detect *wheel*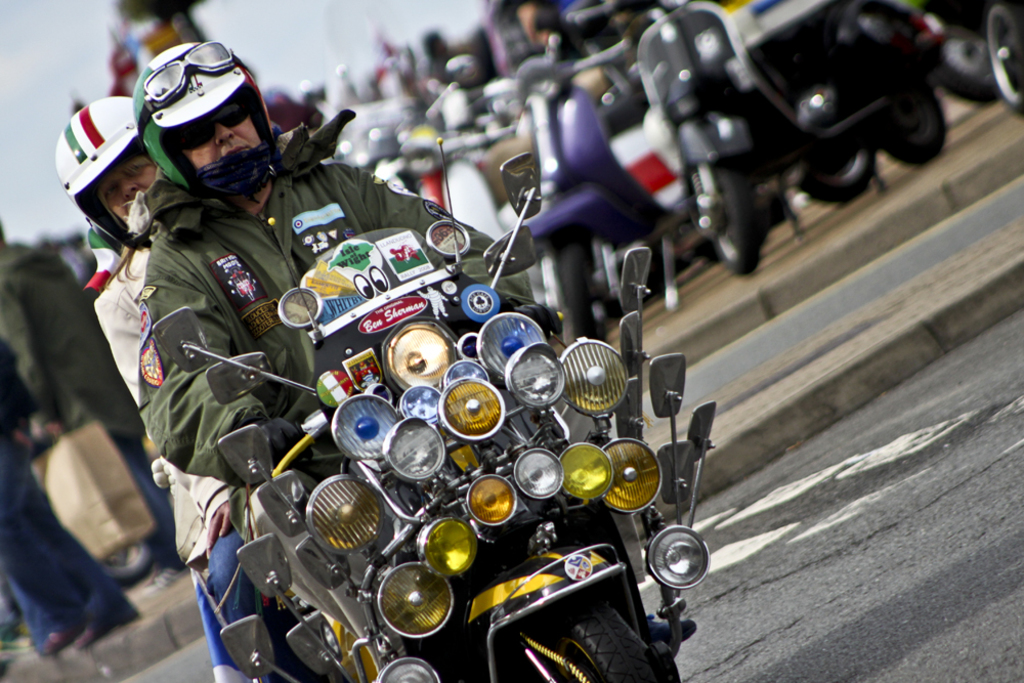
rect(709, 171, 775, 271)
